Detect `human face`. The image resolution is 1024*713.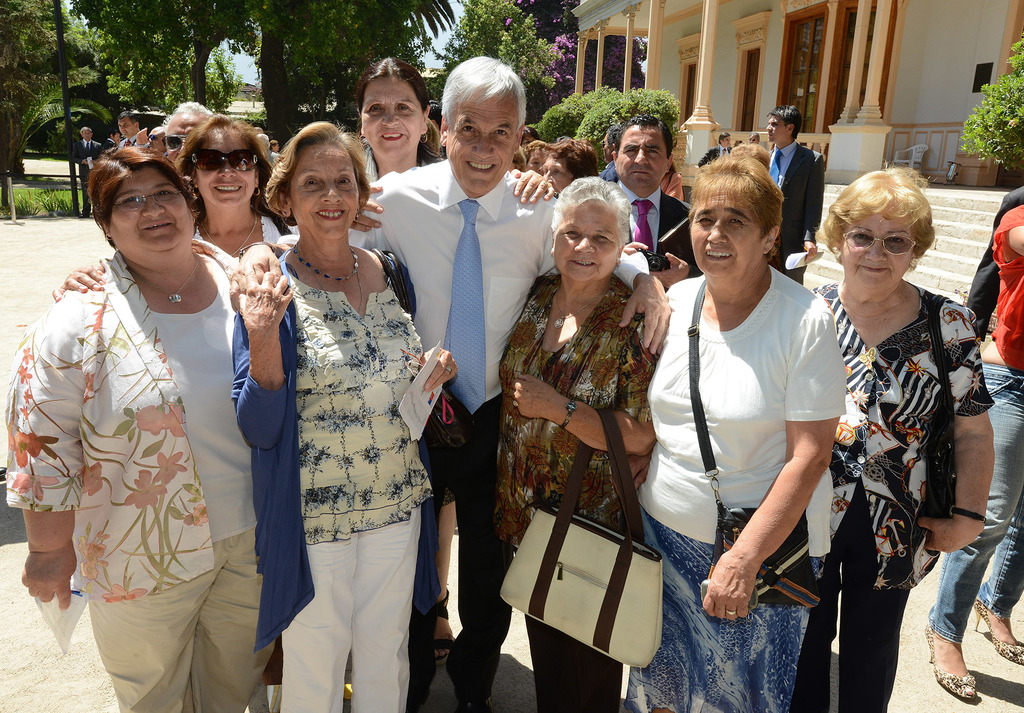
crop(447, 90, 518, 191).
